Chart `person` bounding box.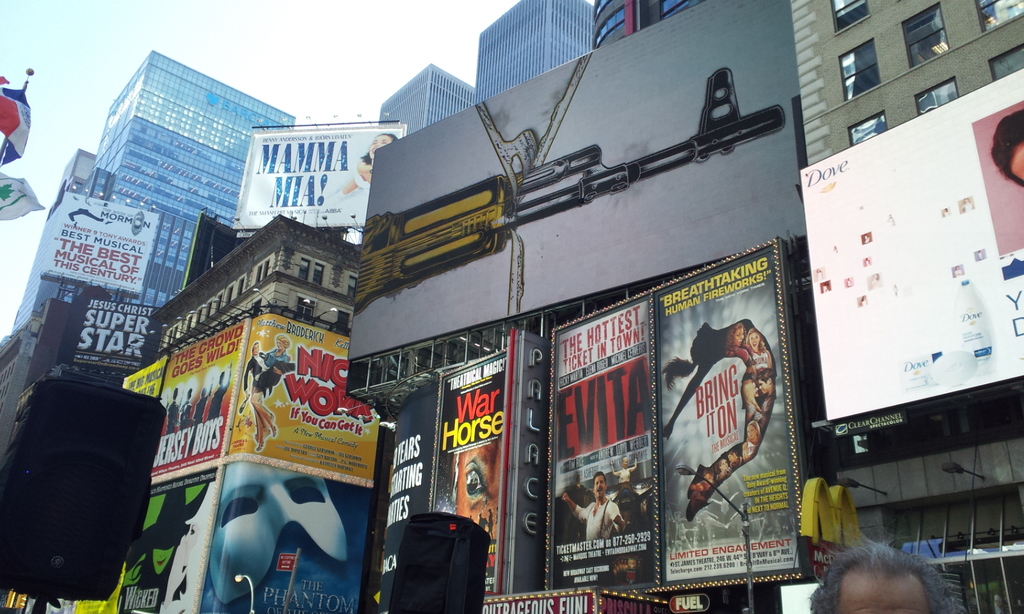
Charted: bbox=(348, 138, 396, 177).
